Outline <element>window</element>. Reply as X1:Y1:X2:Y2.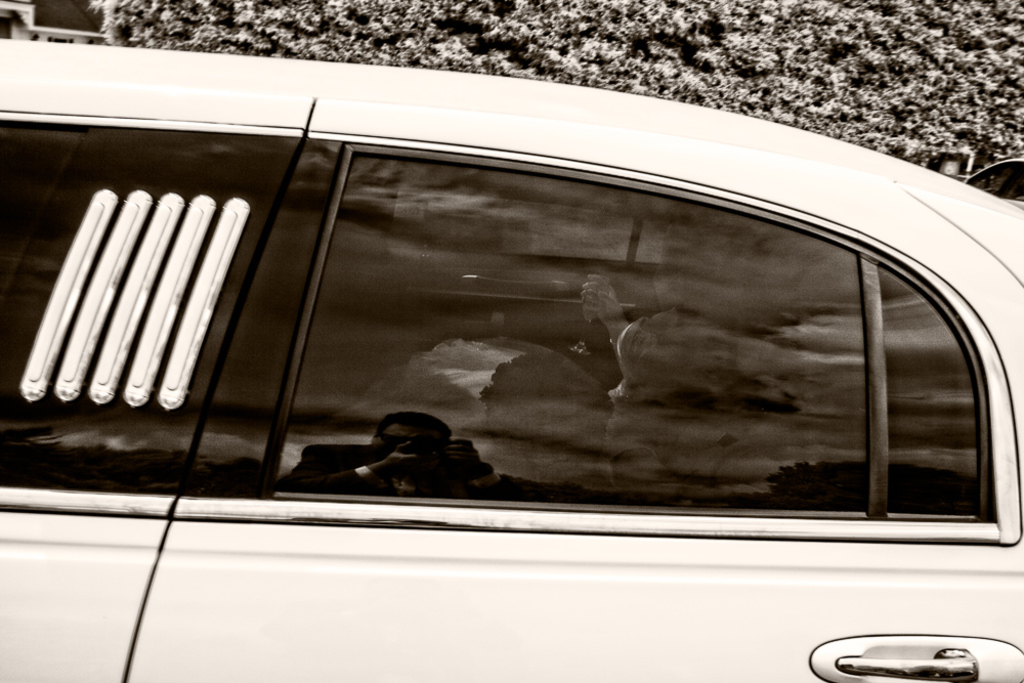
0:116:1021:540.
